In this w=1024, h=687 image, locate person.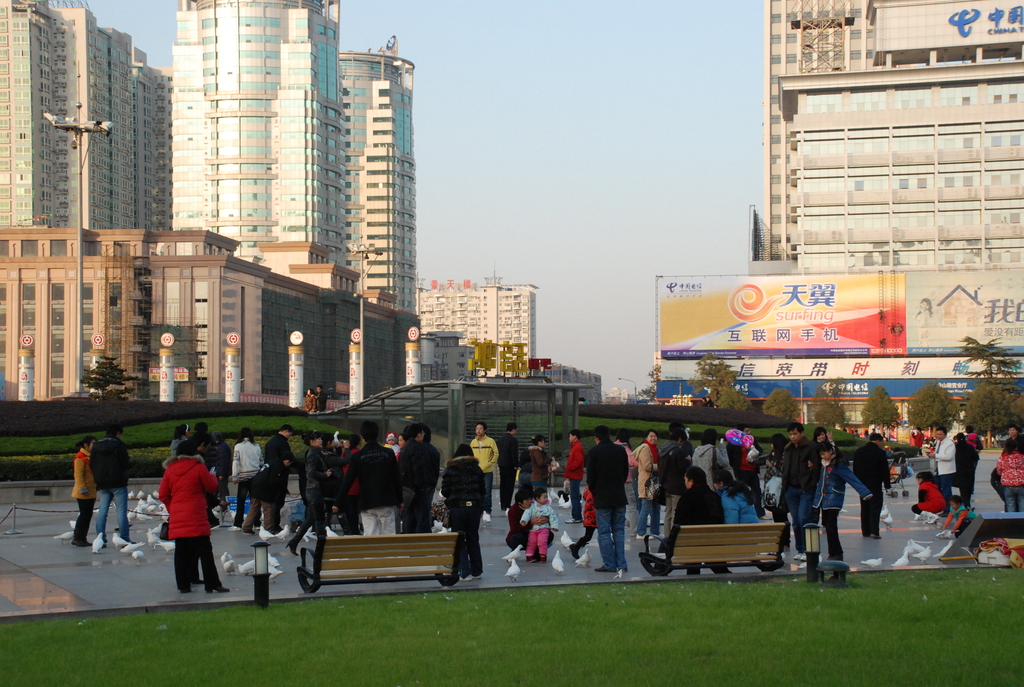
Bounding box: (left=495, top=420, right=520, bottom=518).
